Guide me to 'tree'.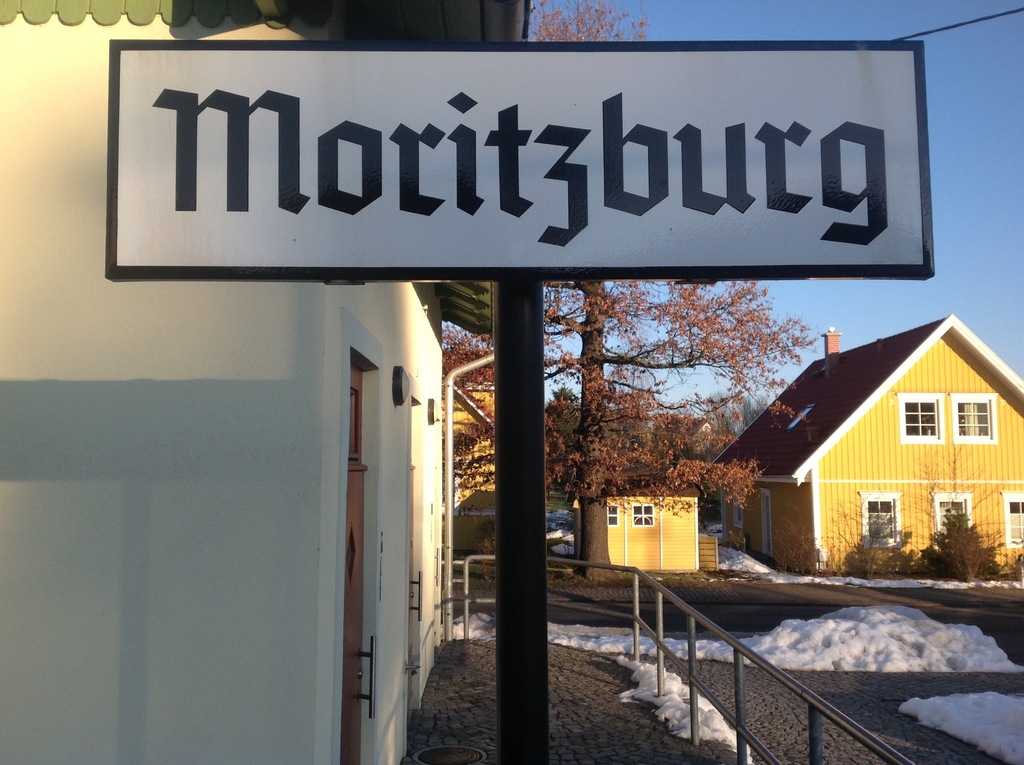
Guidance: x1=706 y1=392 x2=773 y2=436.
